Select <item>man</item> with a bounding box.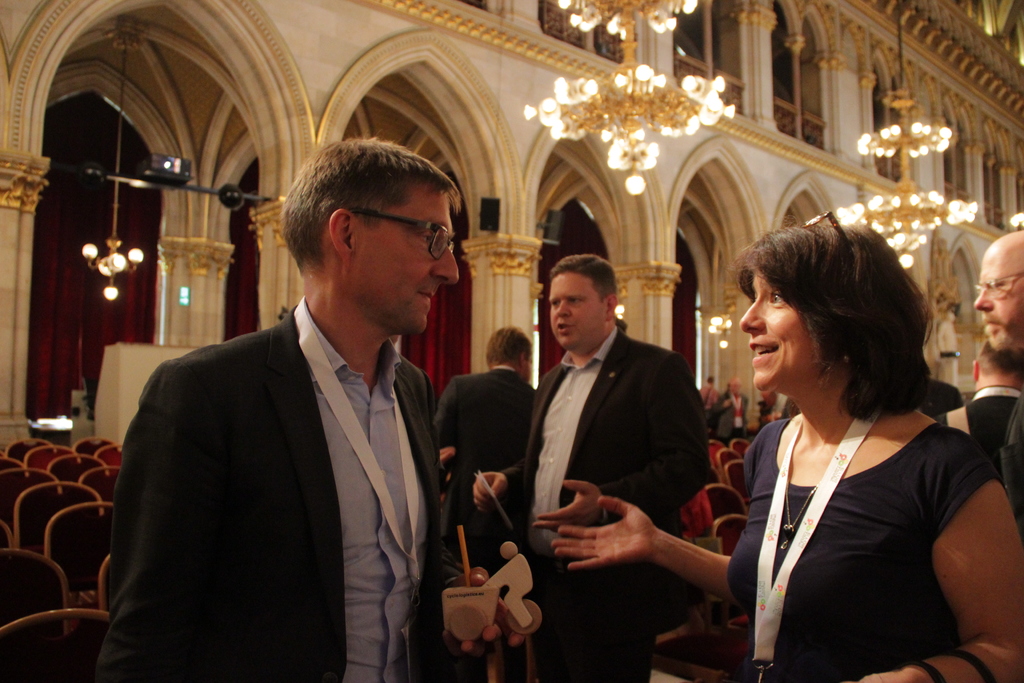
locate(433, 325, 535, 567).
